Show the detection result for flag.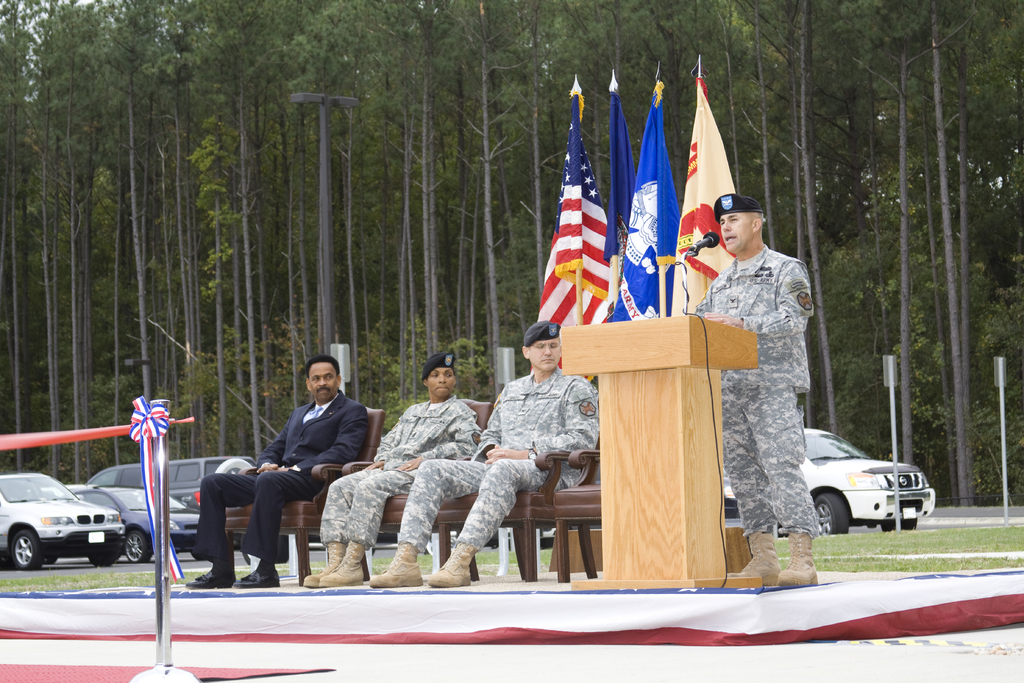
<region>676, 92, 762, 322</region>.
